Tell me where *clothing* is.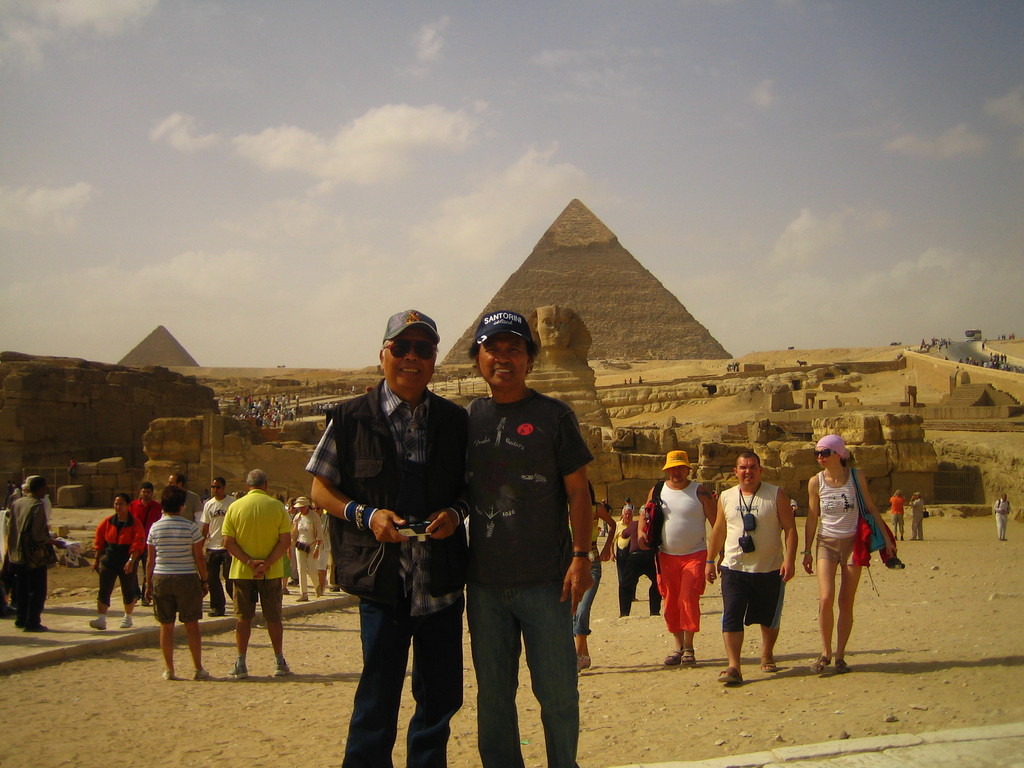
*clothing* is at [140, 512, 200, 630].
